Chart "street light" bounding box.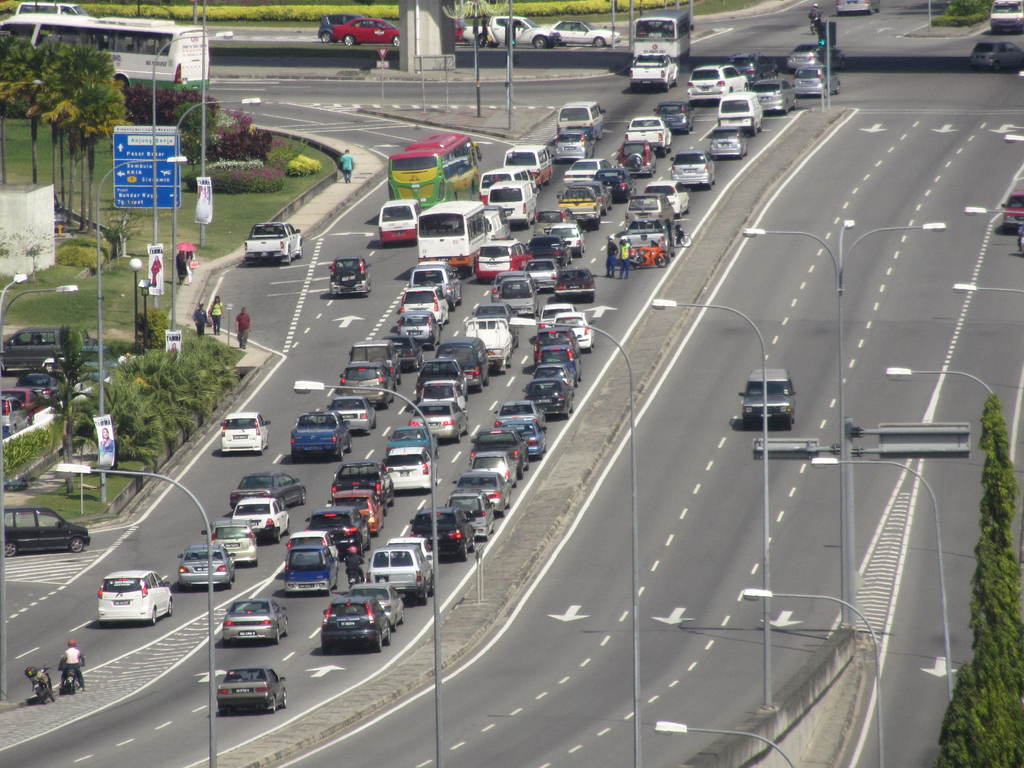
Charted: detection(945, 280, 1023, 300).
